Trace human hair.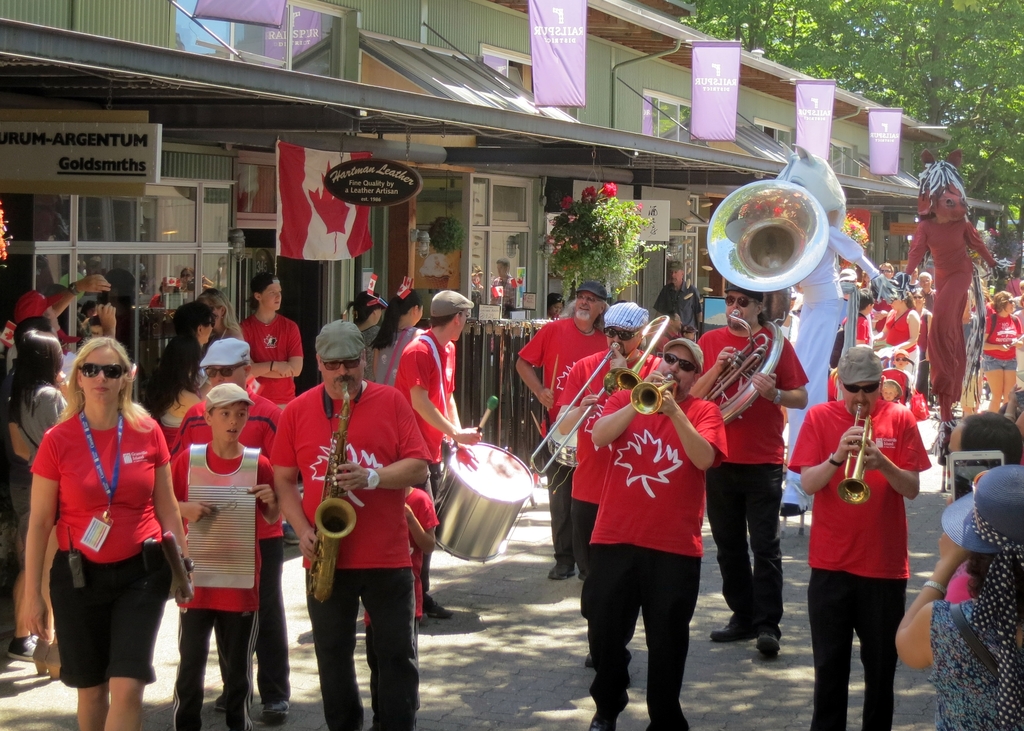
Traced to (903, 287, 915, 309).
